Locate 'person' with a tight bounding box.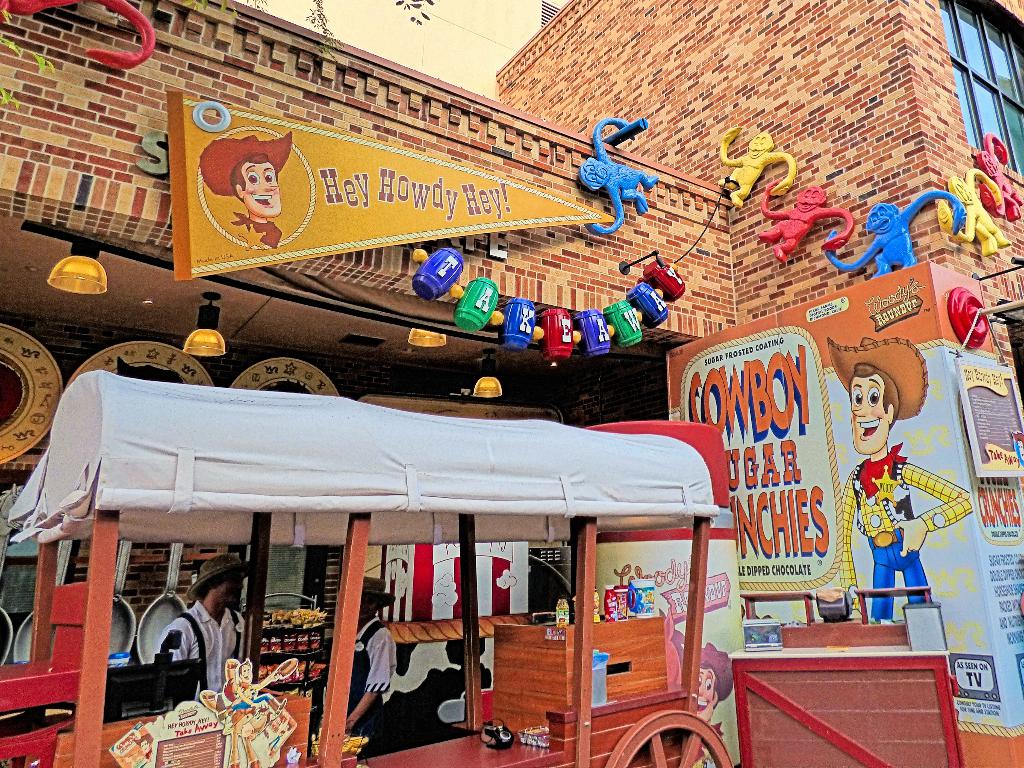
<bbox>341, 578, 397, 758</bbox>.
